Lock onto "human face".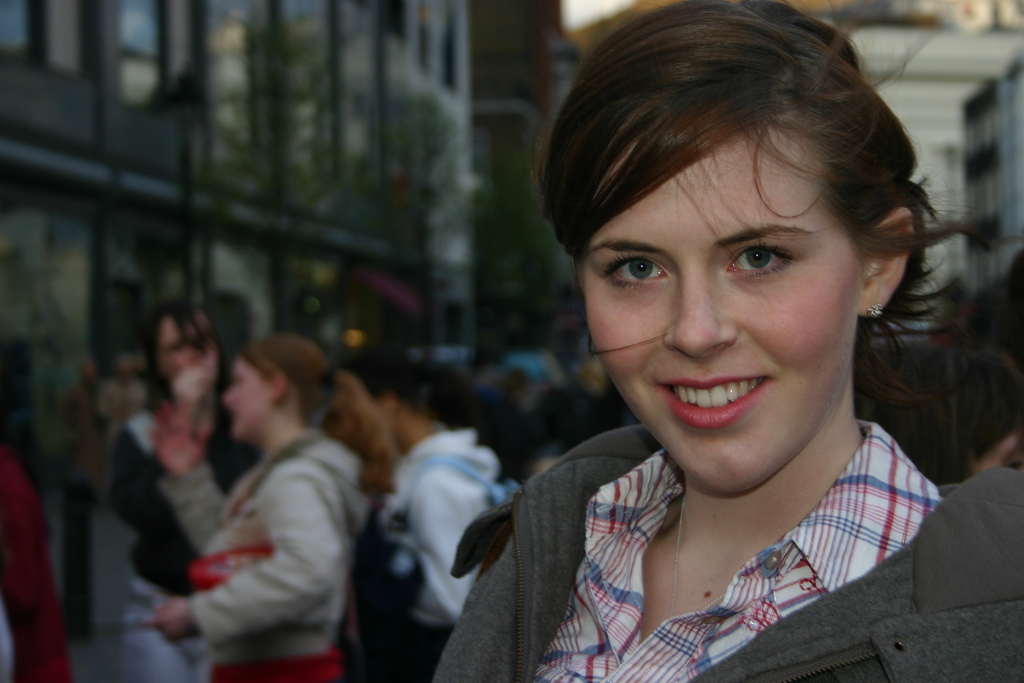
Locked: [x1=571, y1=136, x2=895, y2=493].
